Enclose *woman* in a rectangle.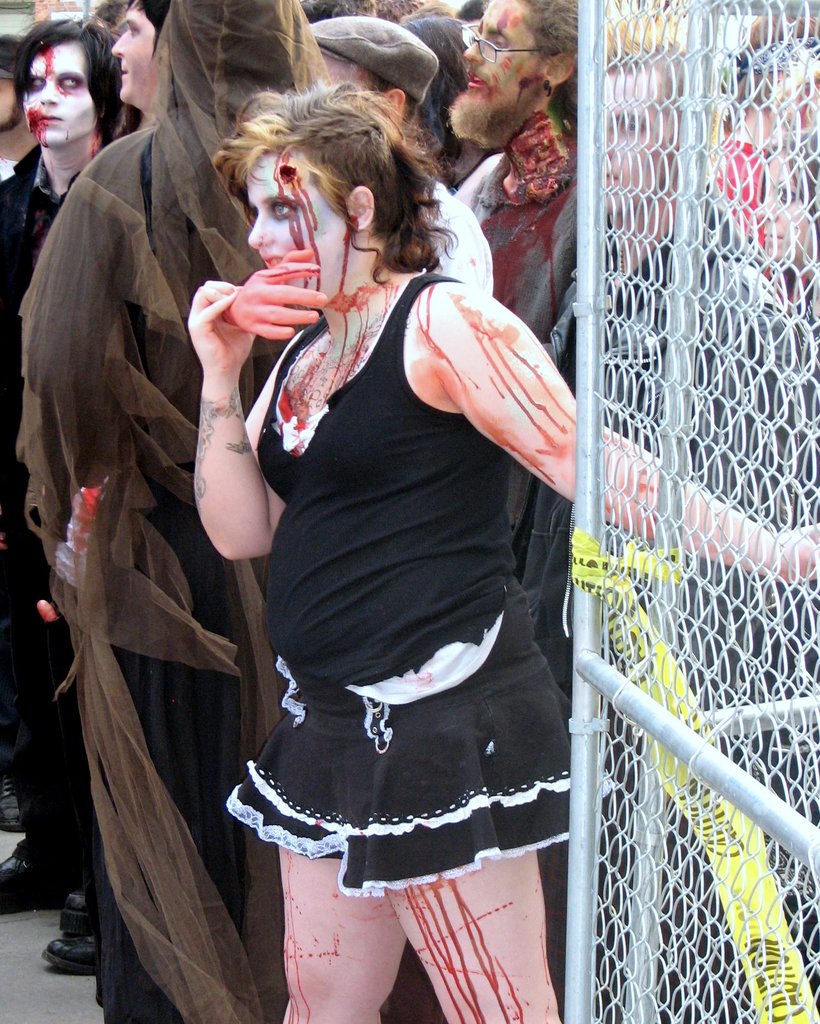
BBox(190, 84, 819, 1023).
